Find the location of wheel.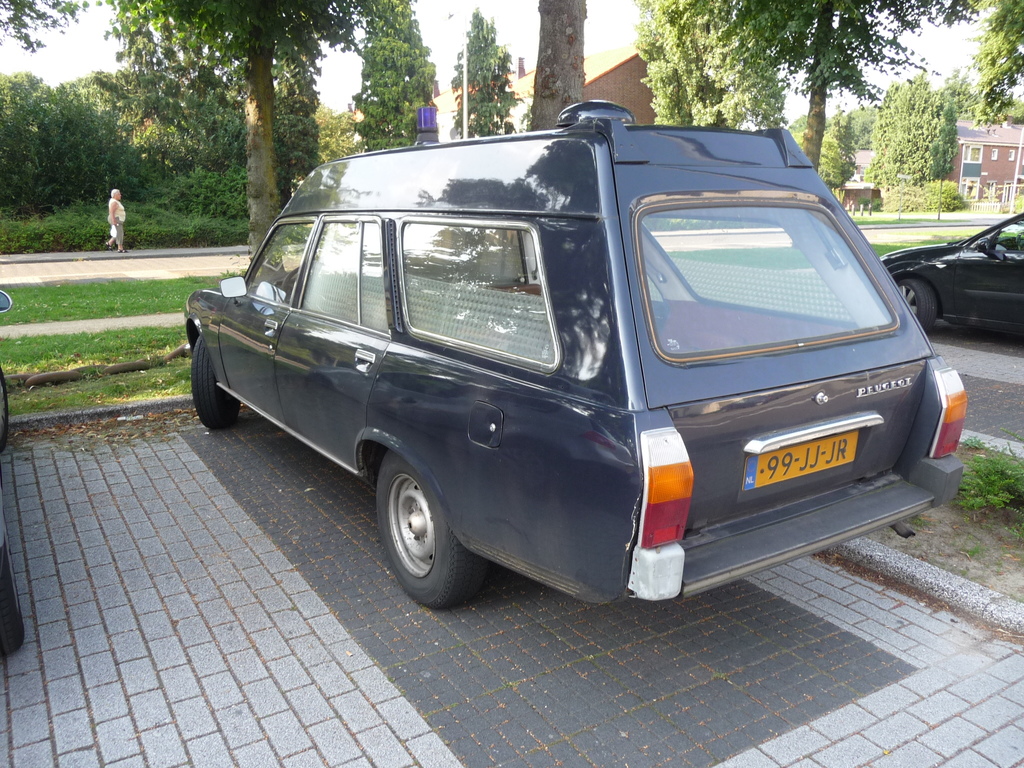
Location: l=369, t=456, r=468, b=598.
